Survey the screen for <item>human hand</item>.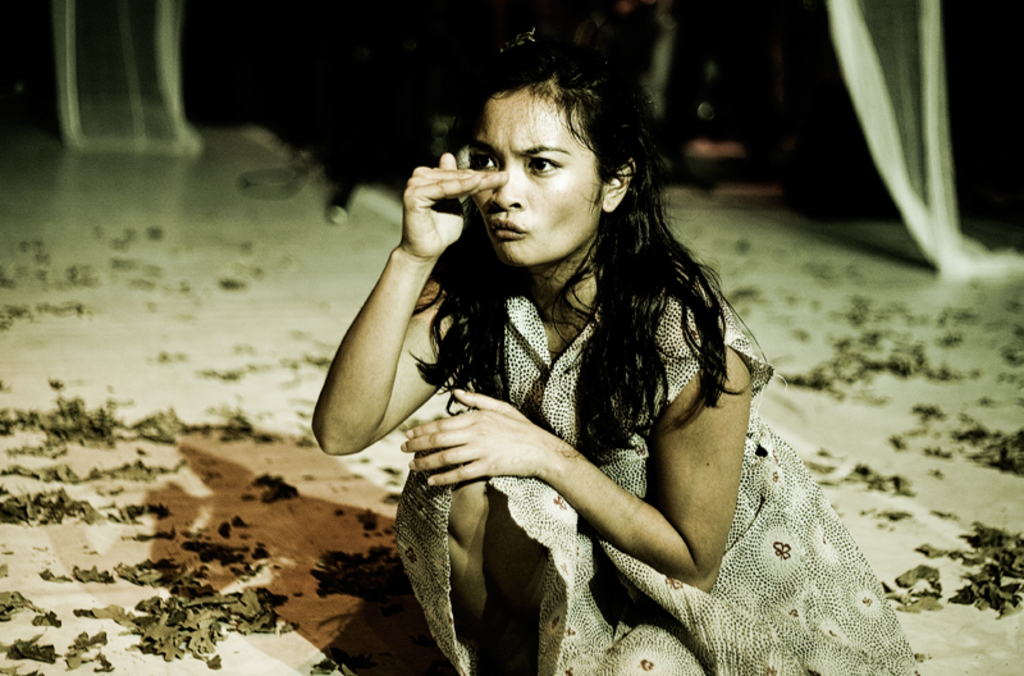
Survey found: 397,385,536,490.
